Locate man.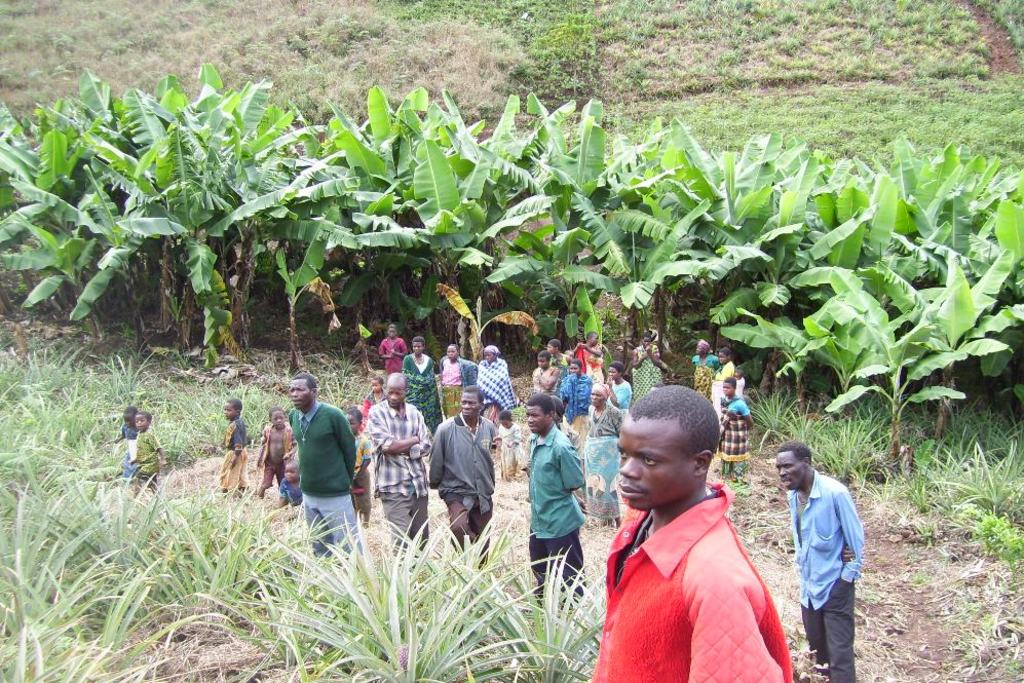
Bounding box: BBox(429, 387, 498, 561).
